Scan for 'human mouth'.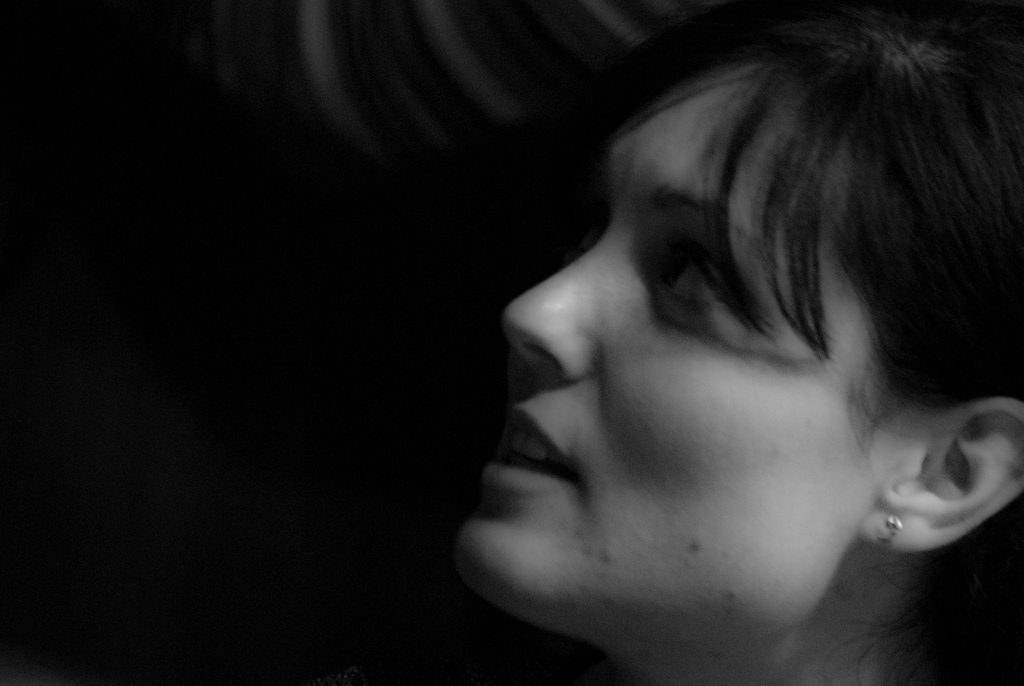
Scan result: region(478, 389, 589, 546).
